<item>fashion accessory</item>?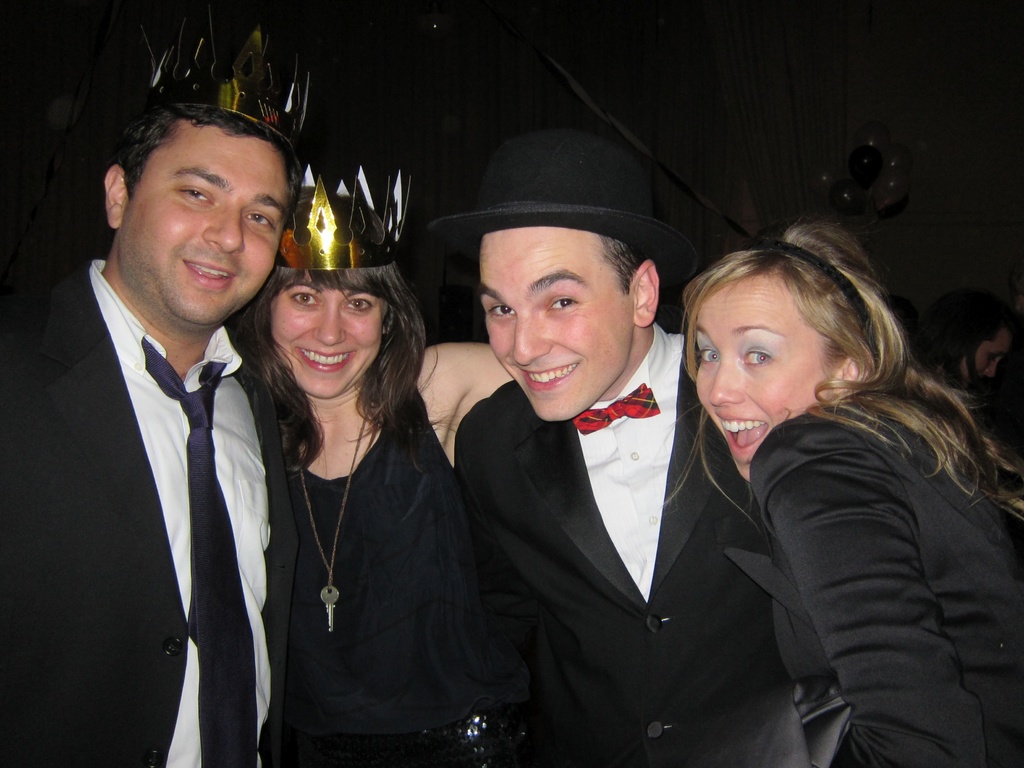
box=[151, 10, 308, 136]
